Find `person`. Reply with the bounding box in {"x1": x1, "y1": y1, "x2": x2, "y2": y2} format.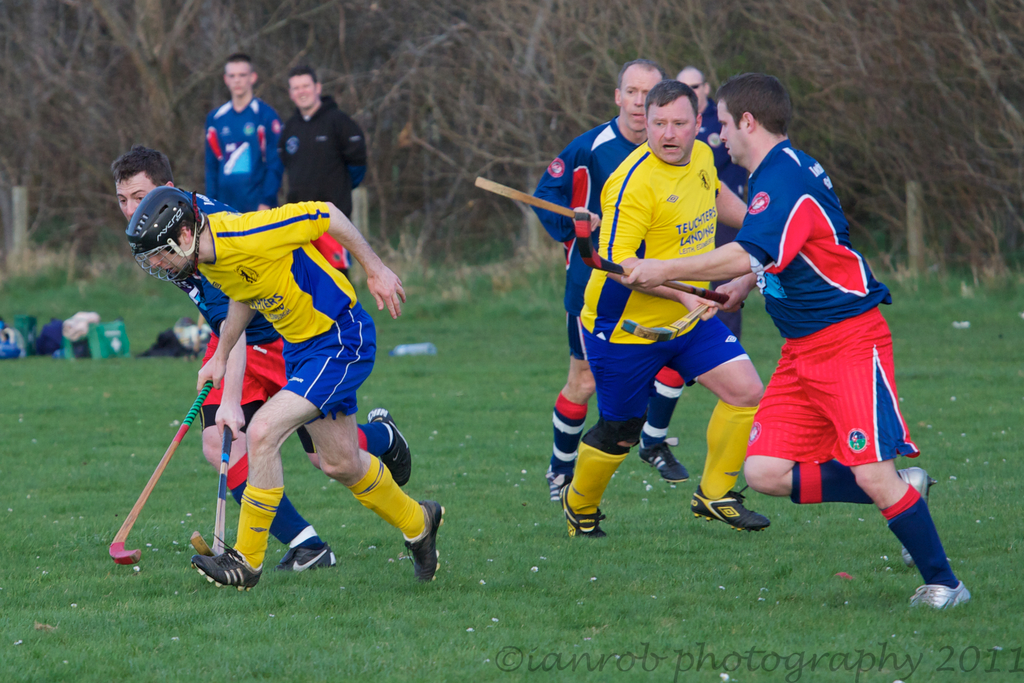
{"x1": 528, "y1": 52, "x2": 701, "y2": 504}.
